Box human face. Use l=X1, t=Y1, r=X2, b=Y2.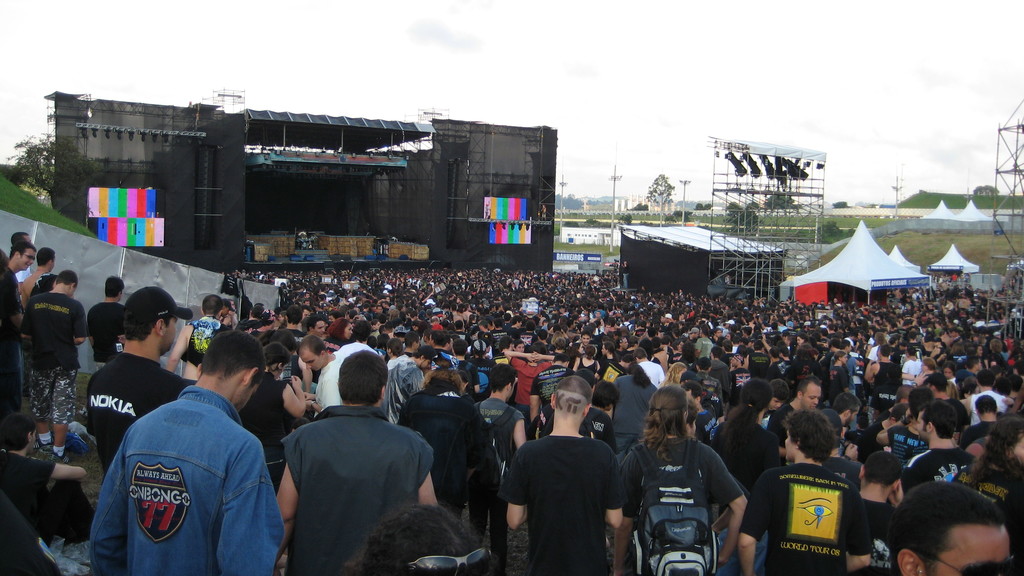
l=298, t=346, r=320, b=370.
